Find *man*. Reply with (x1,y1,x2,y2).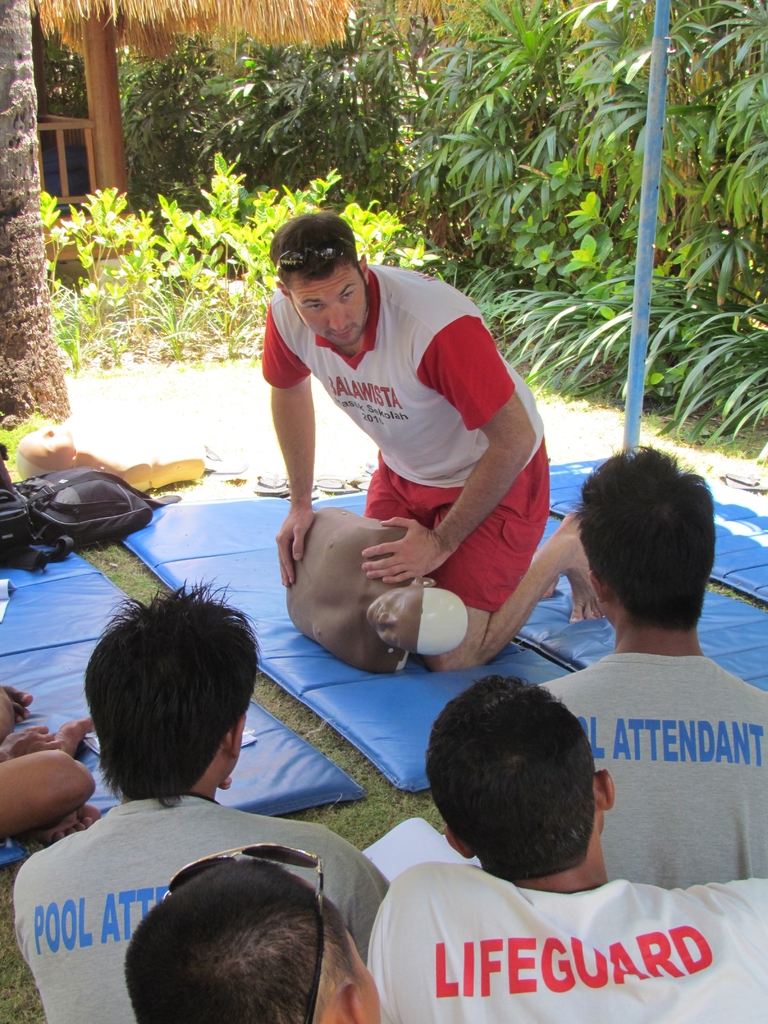
(16,574,399,1023).
